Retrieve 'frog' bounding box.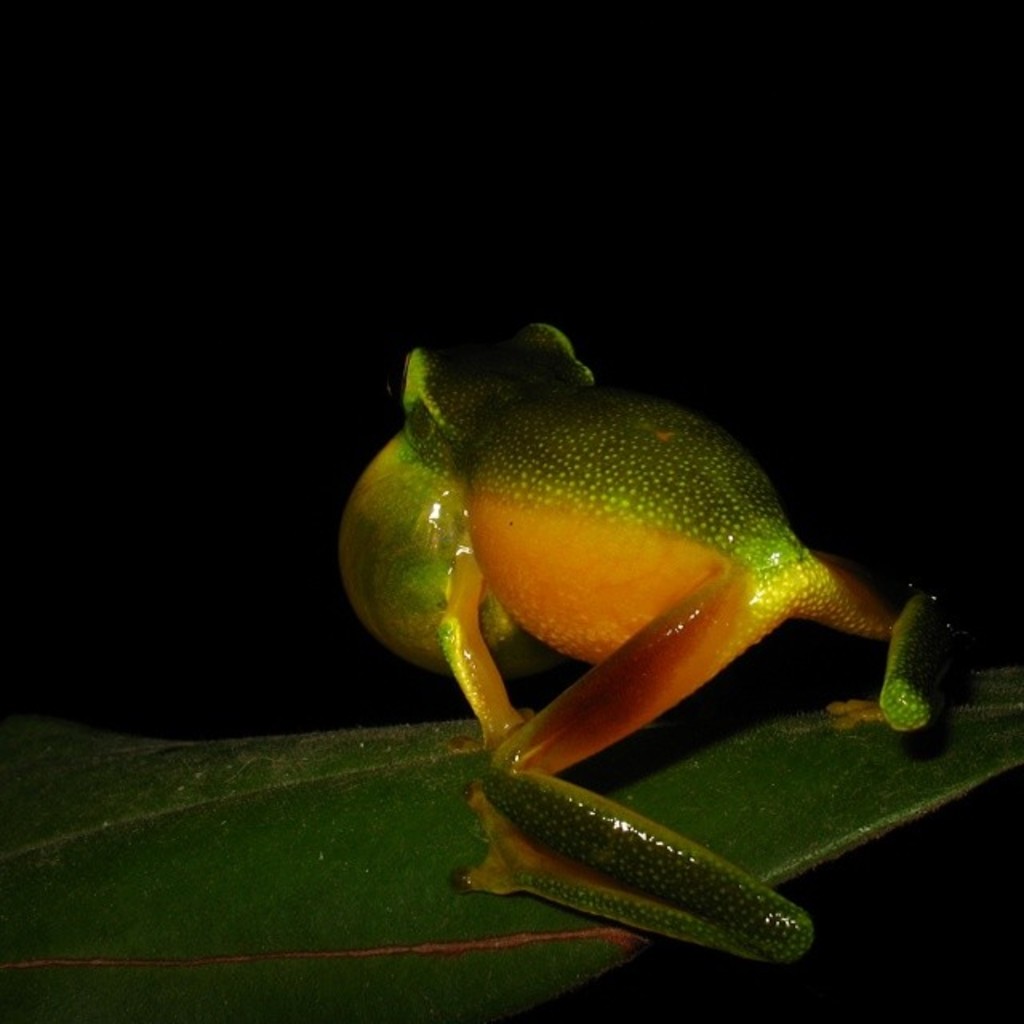
Bounding box: region(333, 322, 973, 965).
